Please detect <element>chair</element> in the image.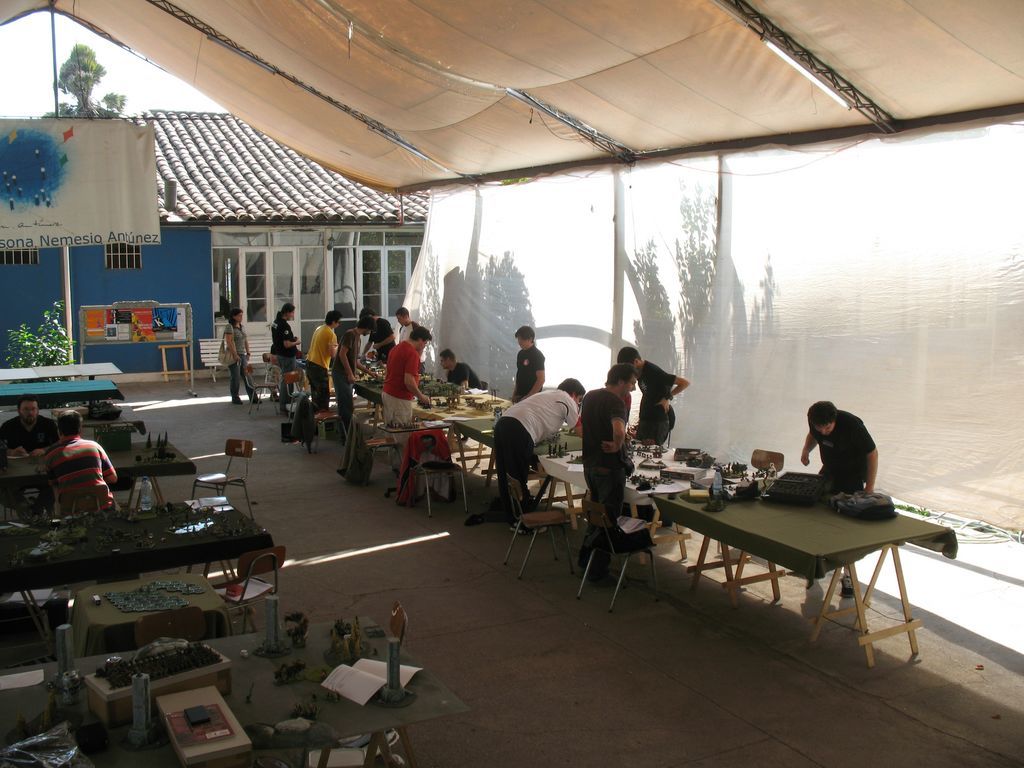
bbox=(130, 607, 207, 647).
